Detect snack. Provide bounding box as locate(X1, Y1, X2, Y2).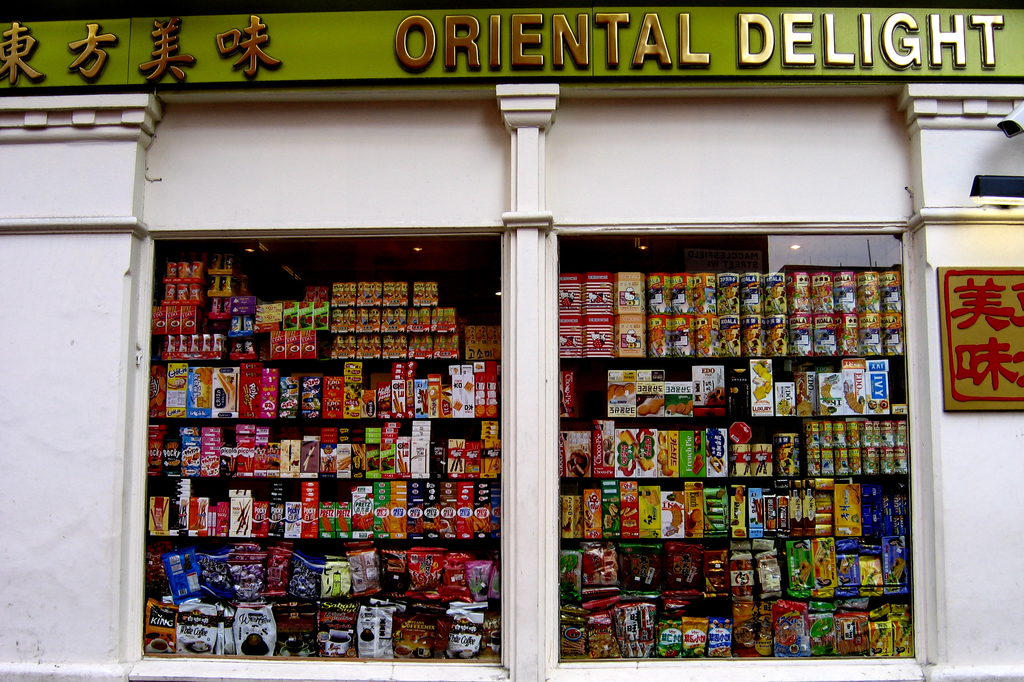
locate(665, 493, 684, 505).
